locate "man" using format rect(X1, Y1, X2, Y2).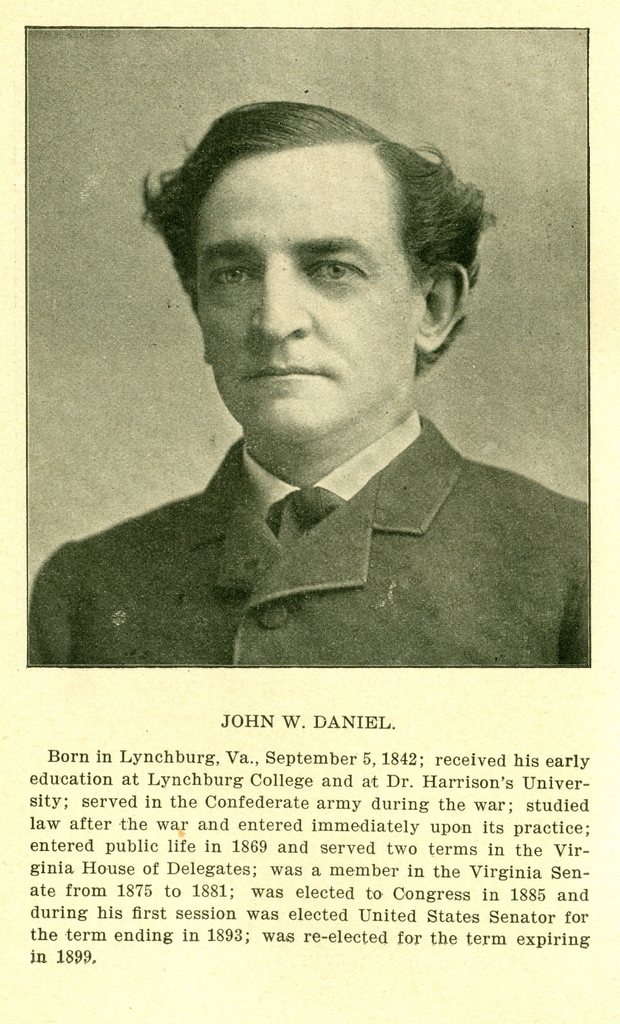
rect(26, 97, 605, 686).
